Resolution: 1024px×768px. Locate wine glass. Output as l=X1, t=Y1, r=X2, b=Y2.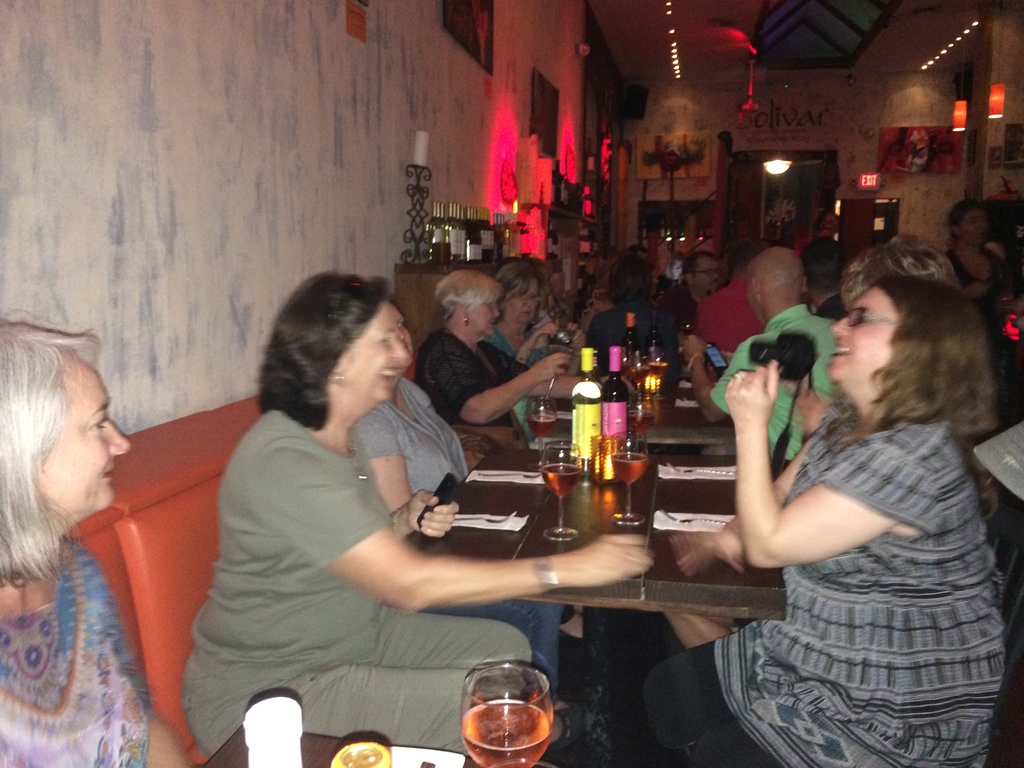
l=609, t=431, r=660, b=532.
